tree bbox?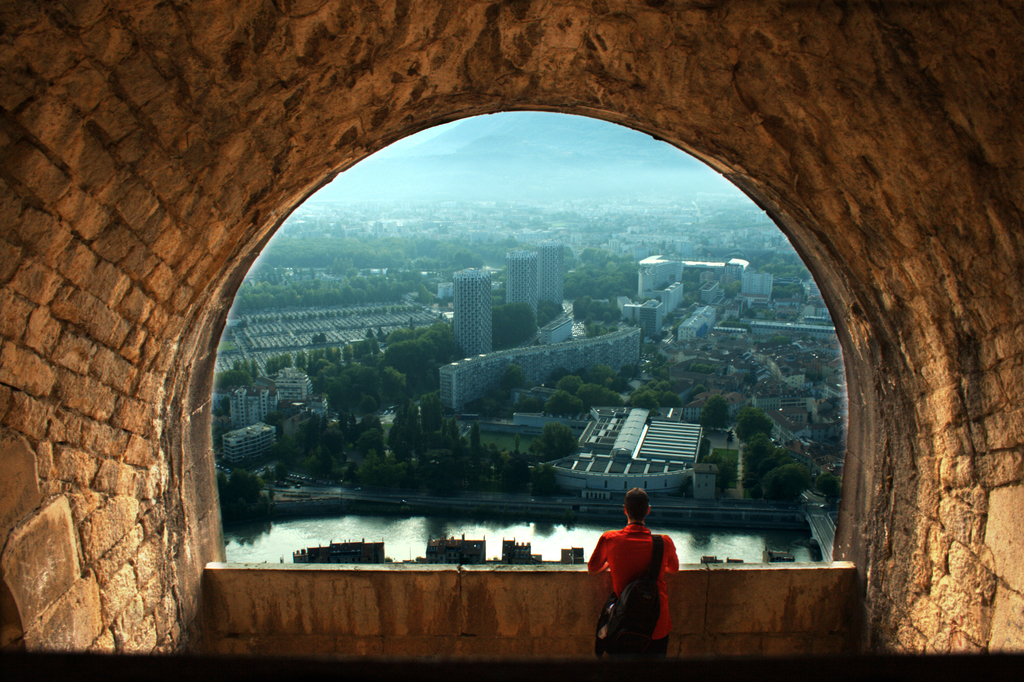
[815,469,844,505]
